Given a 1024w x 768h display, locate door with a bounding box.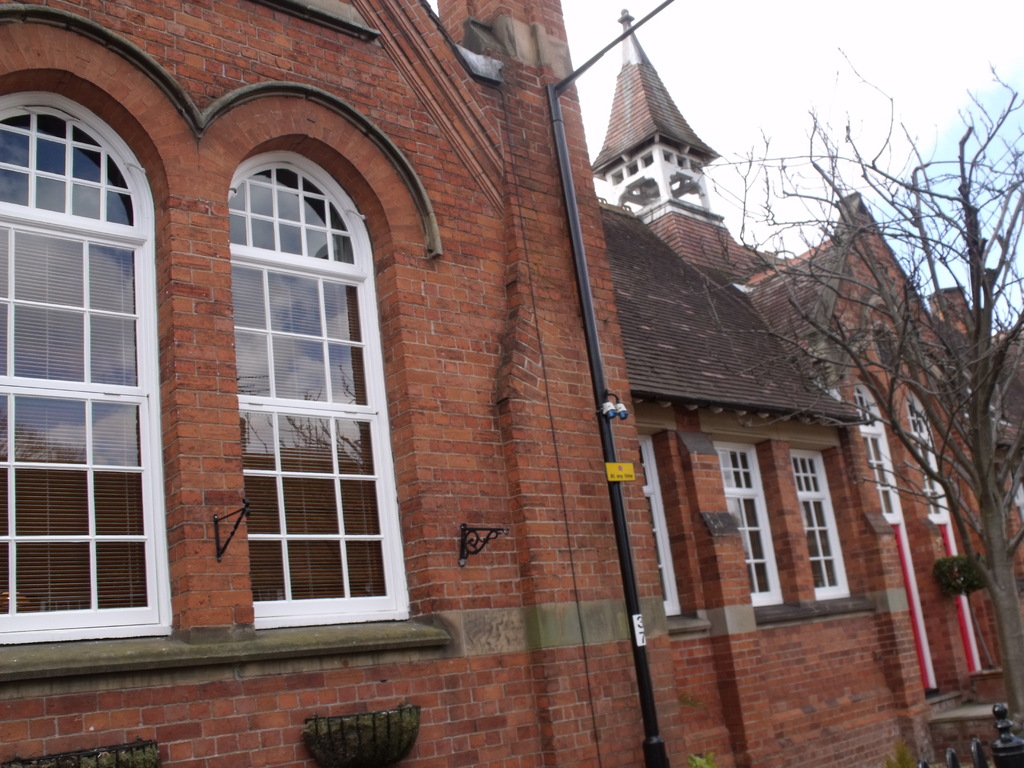
Located: box=[890, 522, 932, 696].
